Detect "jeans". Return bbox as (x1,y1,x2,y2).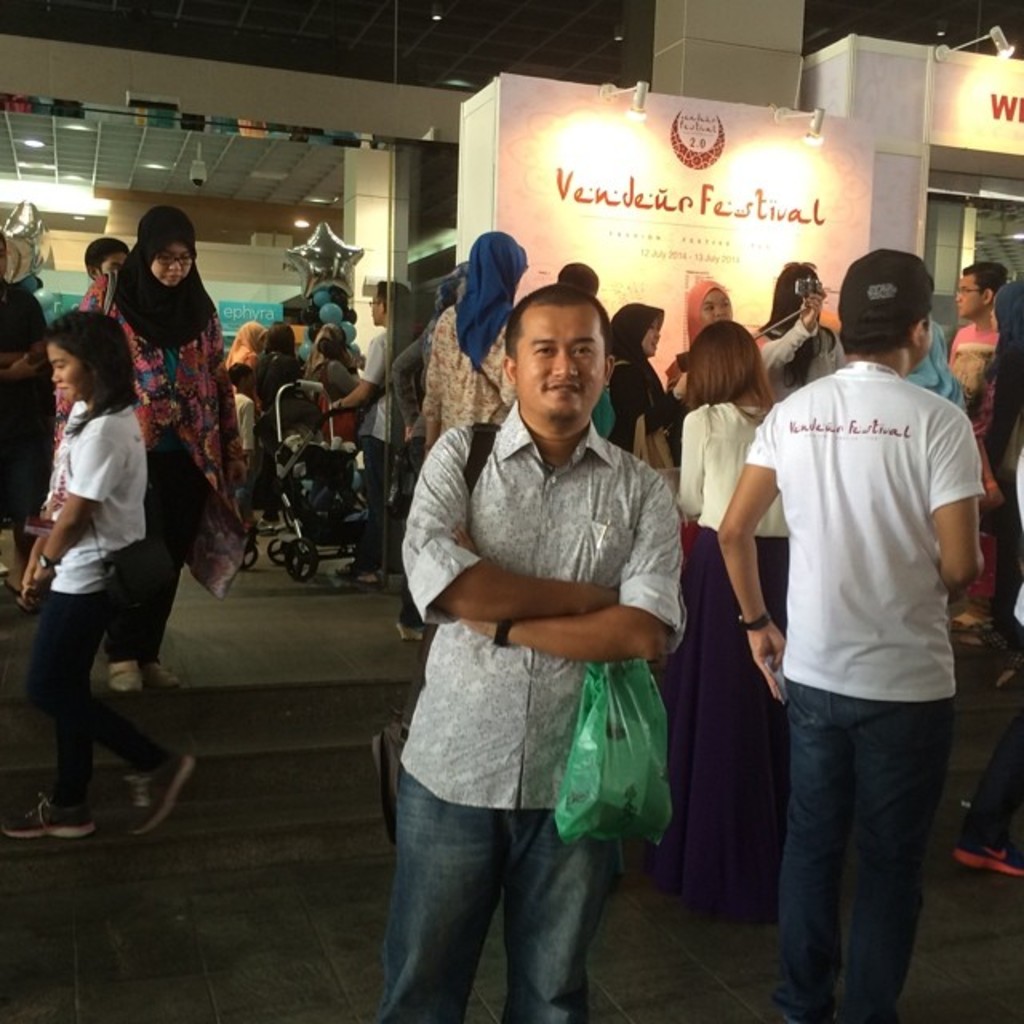
(374,779,634,1018).
